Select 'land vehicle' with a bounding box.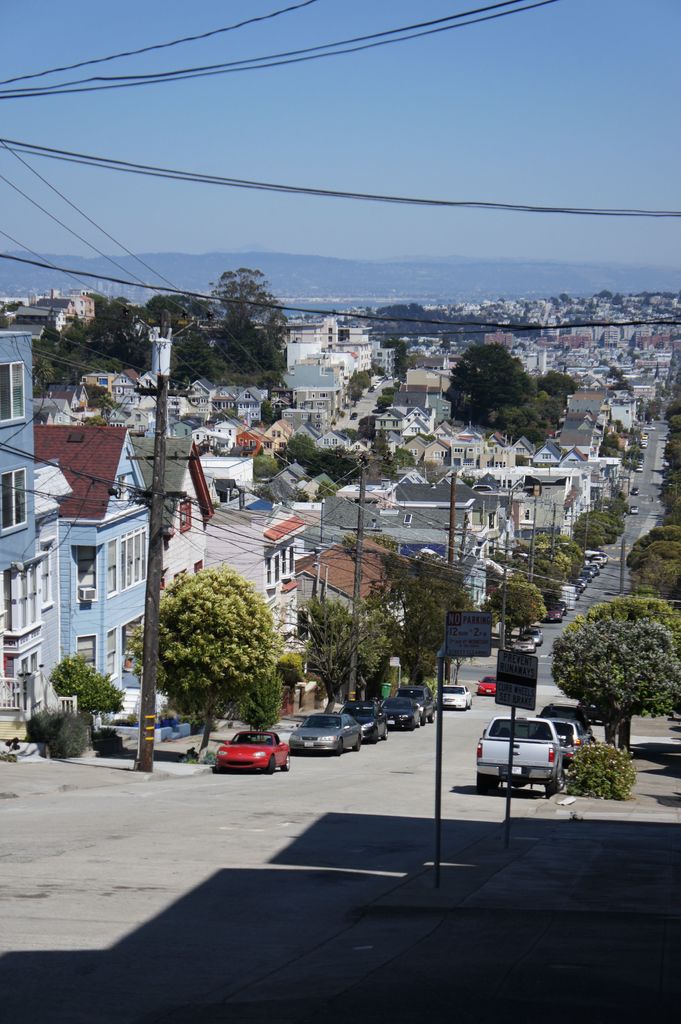
bbox=(598, 557, 606, 561).
